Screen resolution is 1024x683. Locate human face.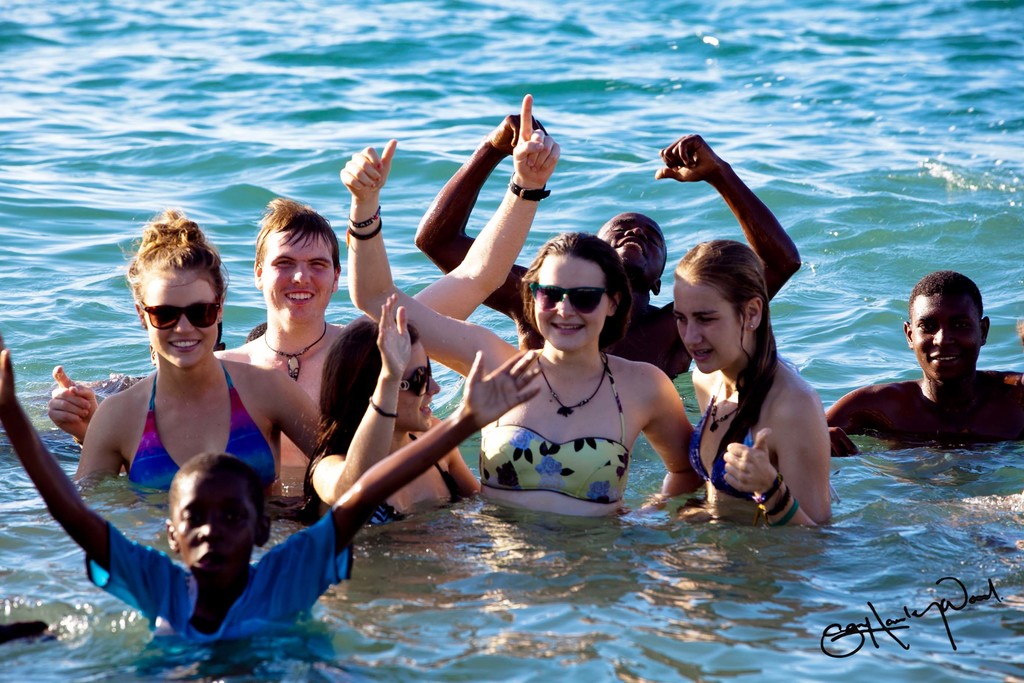
168:468:259:579.
